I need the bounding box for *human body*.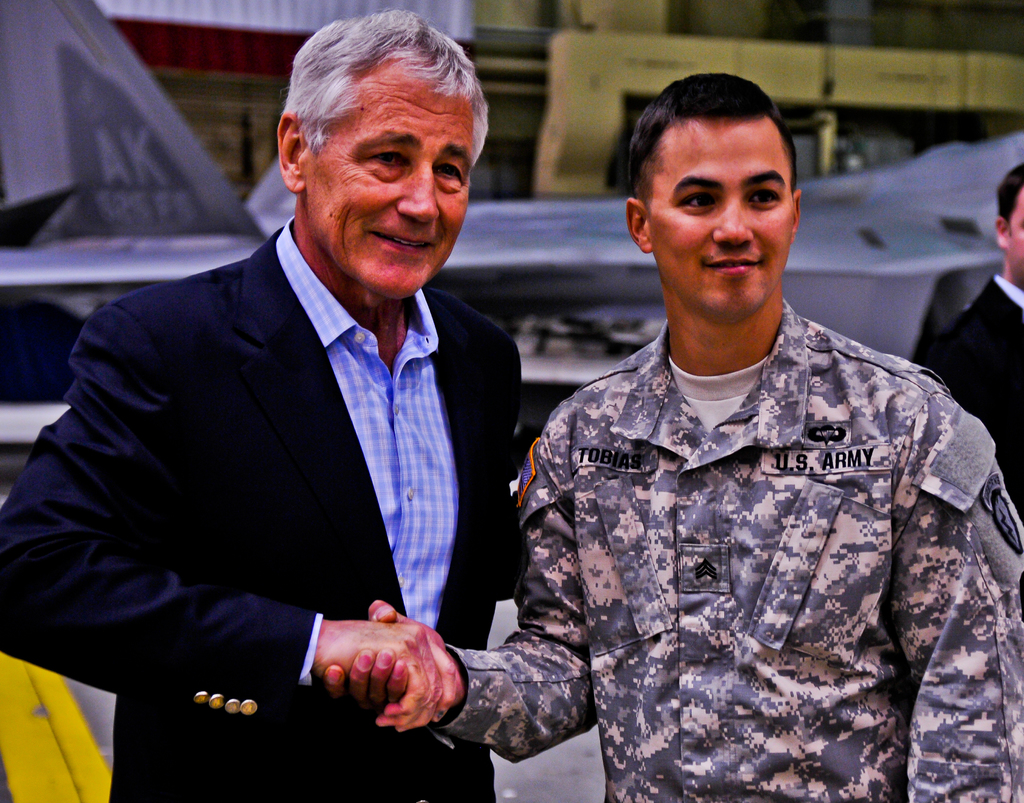
Here it is: [378, 73, 1023, 802].
